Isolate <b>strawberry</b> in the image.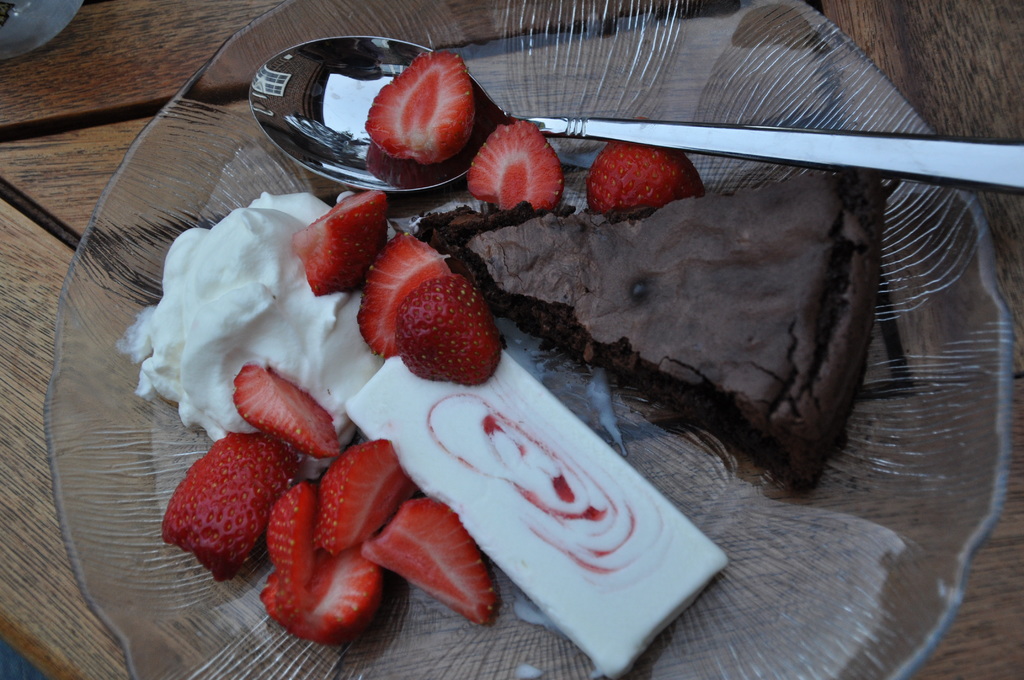
Isolated region: box=[291, 185, 389, 294].
